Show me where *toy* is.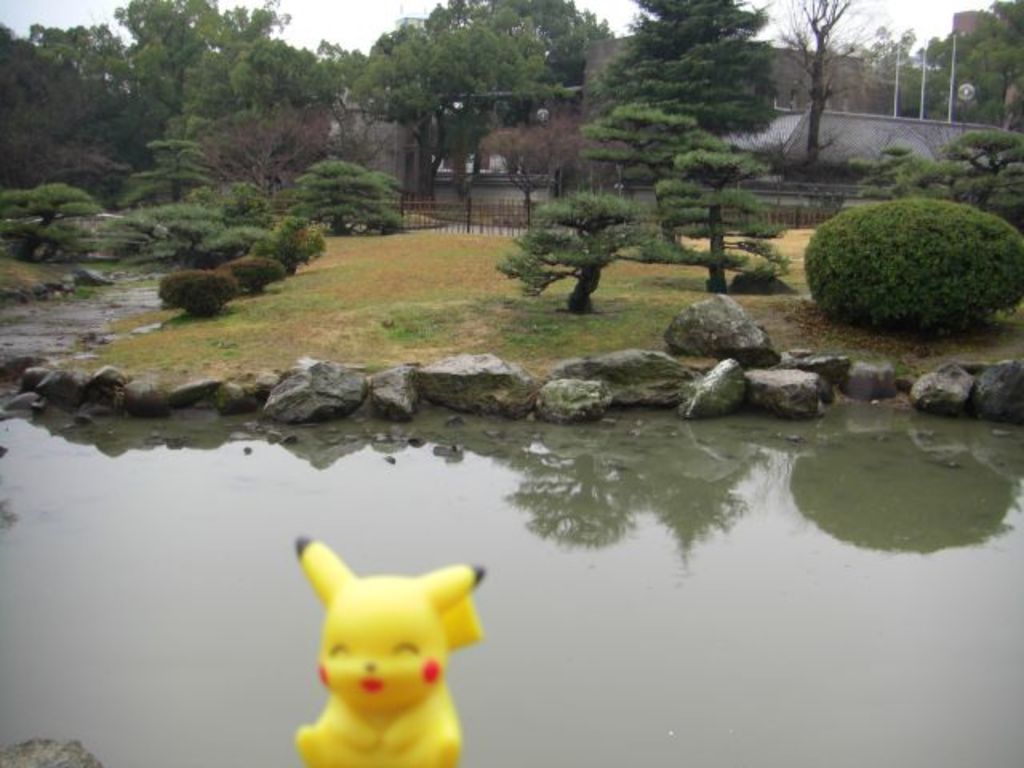
*toy* is at (x1=283, y1=554, x2=486, y2=757).
